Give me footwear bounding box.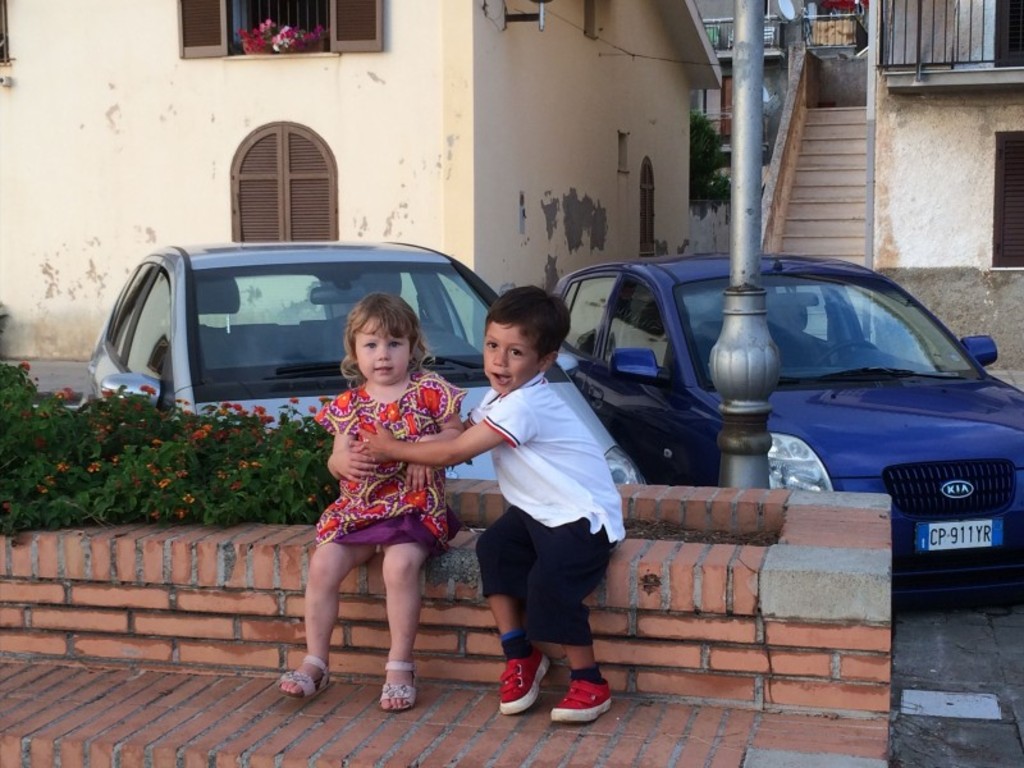
<bbox>545, 672, 621, 718</bbox>.
